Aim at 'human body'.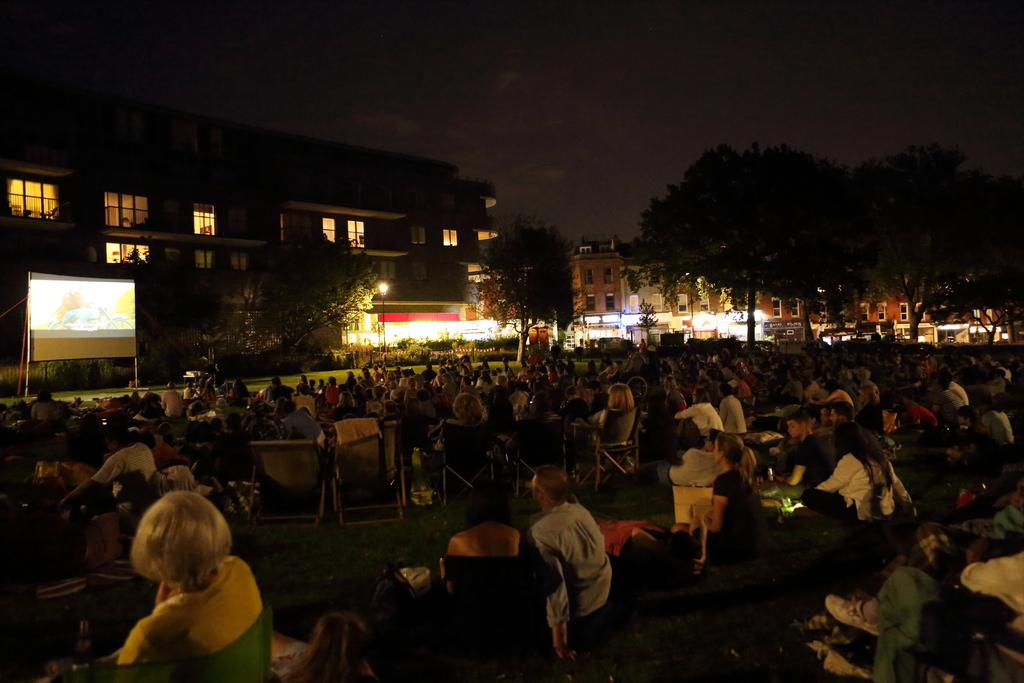
Aimed at bbox=[676, 386, 727, 449].
